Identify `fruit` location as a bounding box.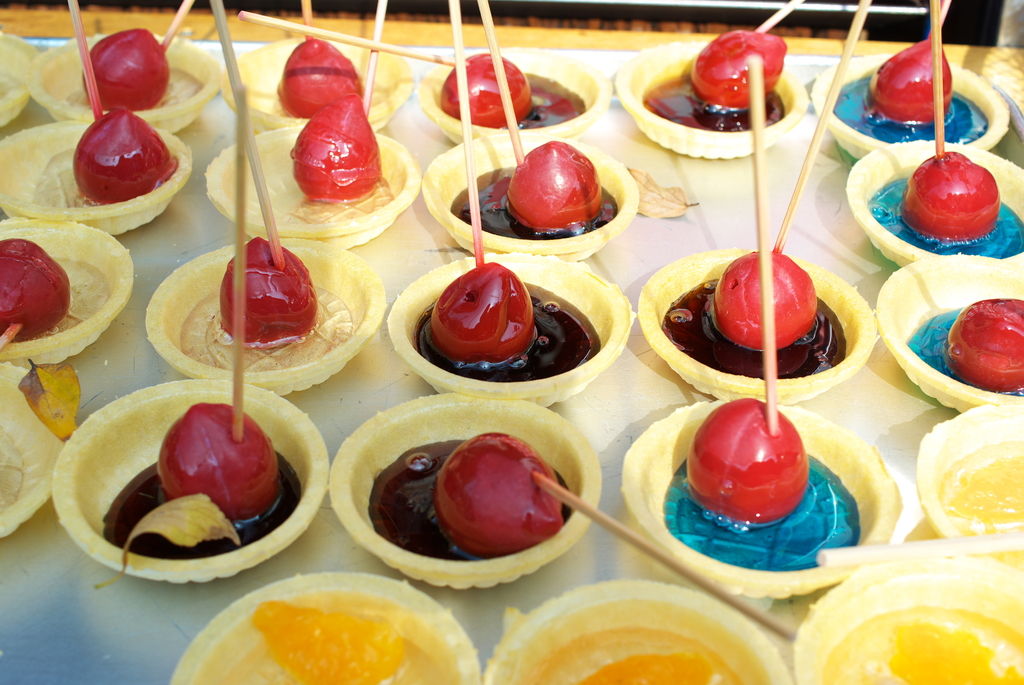
pyautogui.locateOnScreen(689, 398, 813, 523).
